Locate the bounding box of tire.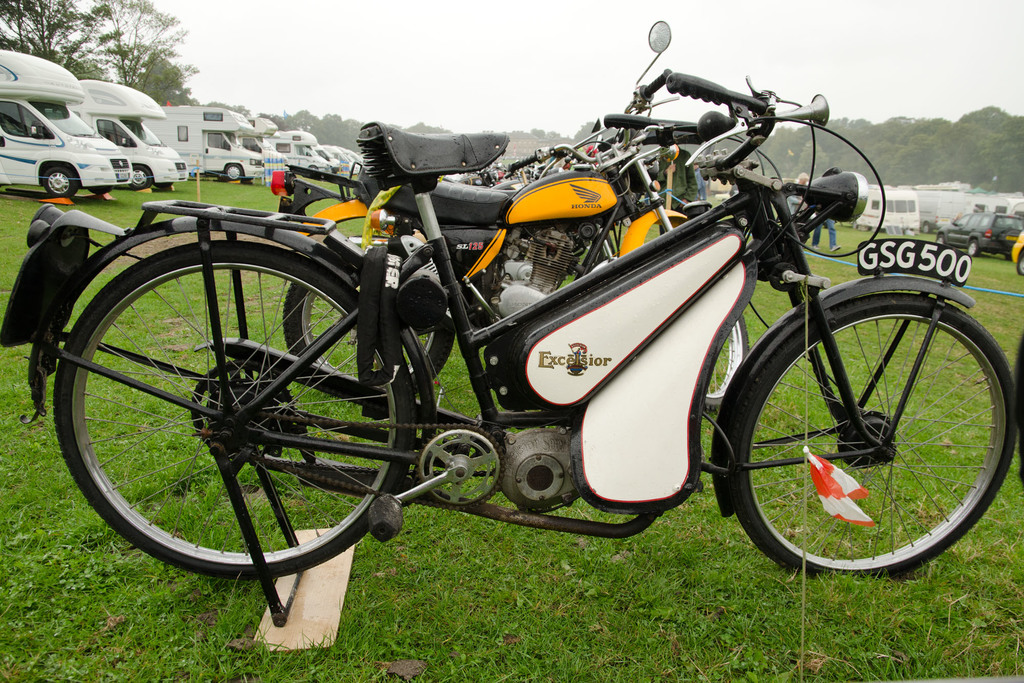
Bounding box: (302, 166, 318, 184).
